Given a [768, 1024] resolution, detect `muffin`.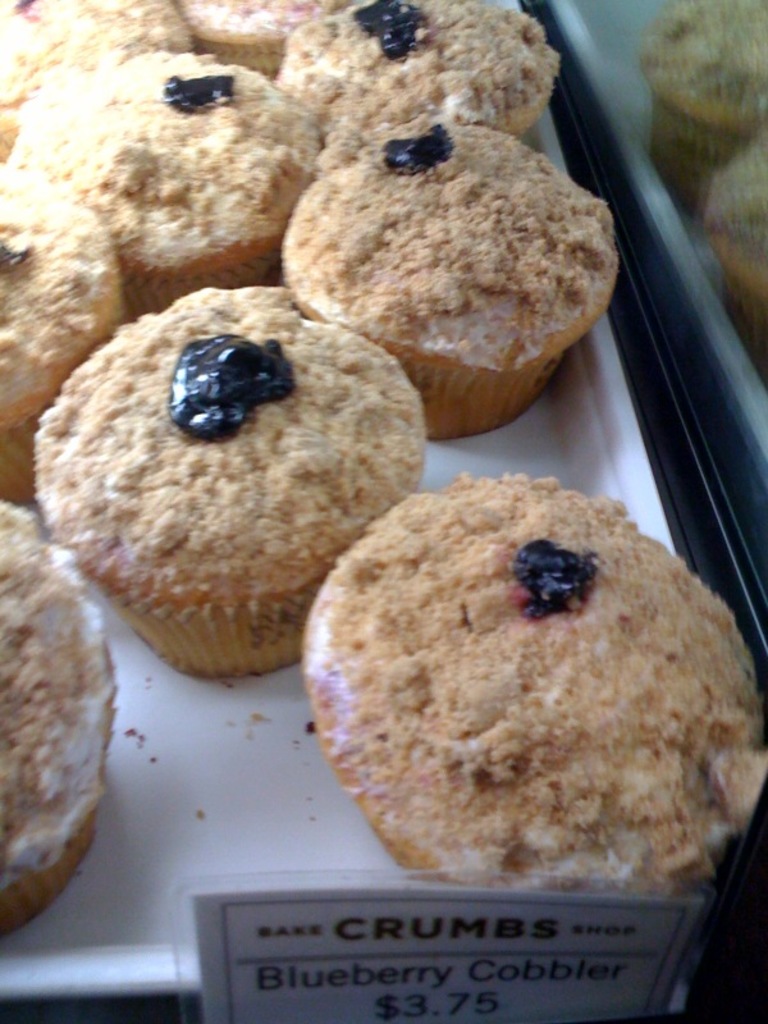
[291,116,616,439].
